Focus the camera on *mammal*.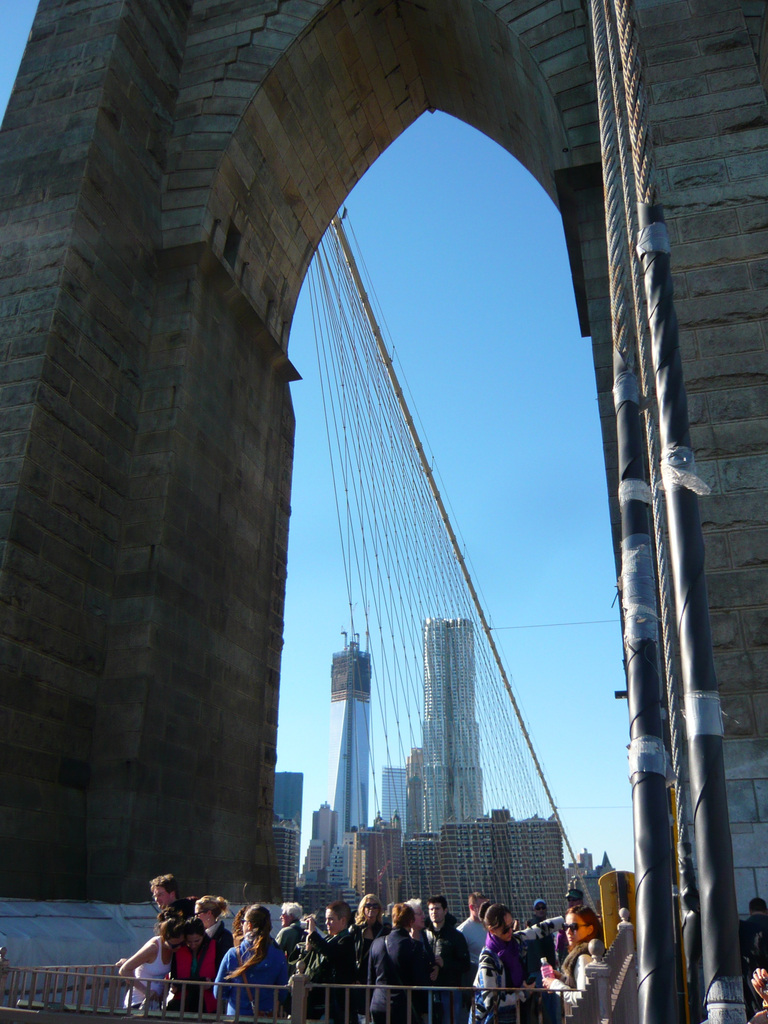
Focus region: {"x1": 158, "y1": 870, "x2": 195, "y2": 926}.
